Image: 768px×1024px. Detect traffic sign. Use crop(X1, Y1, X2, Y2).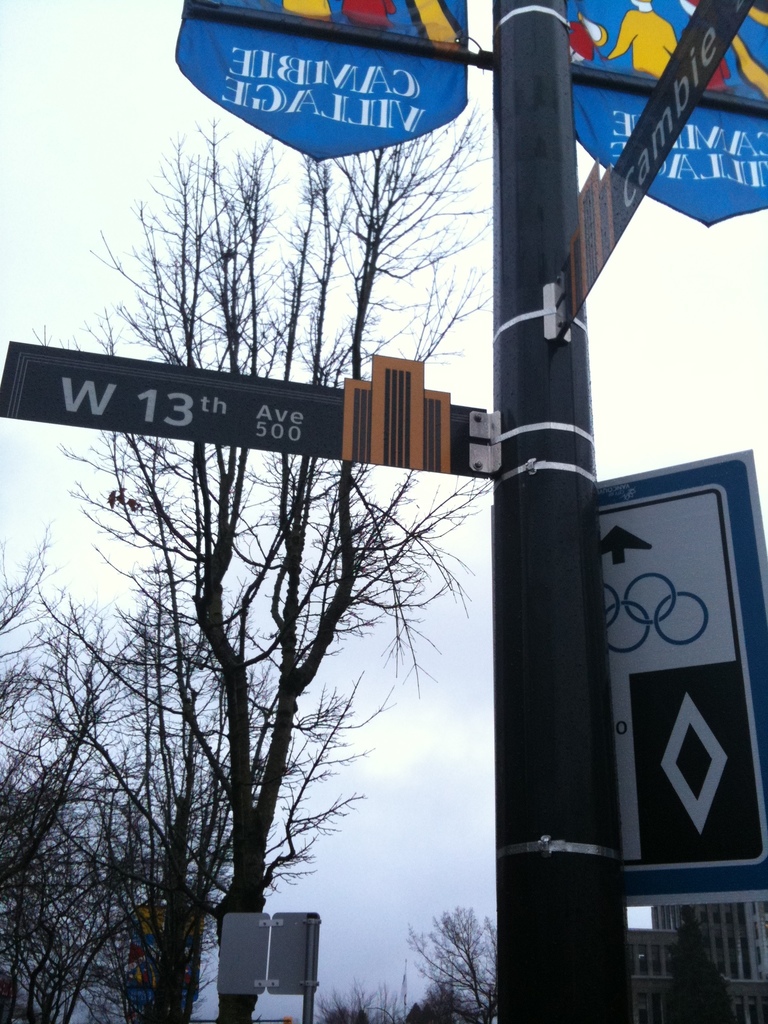
crop(595, 449, 767, 902).
